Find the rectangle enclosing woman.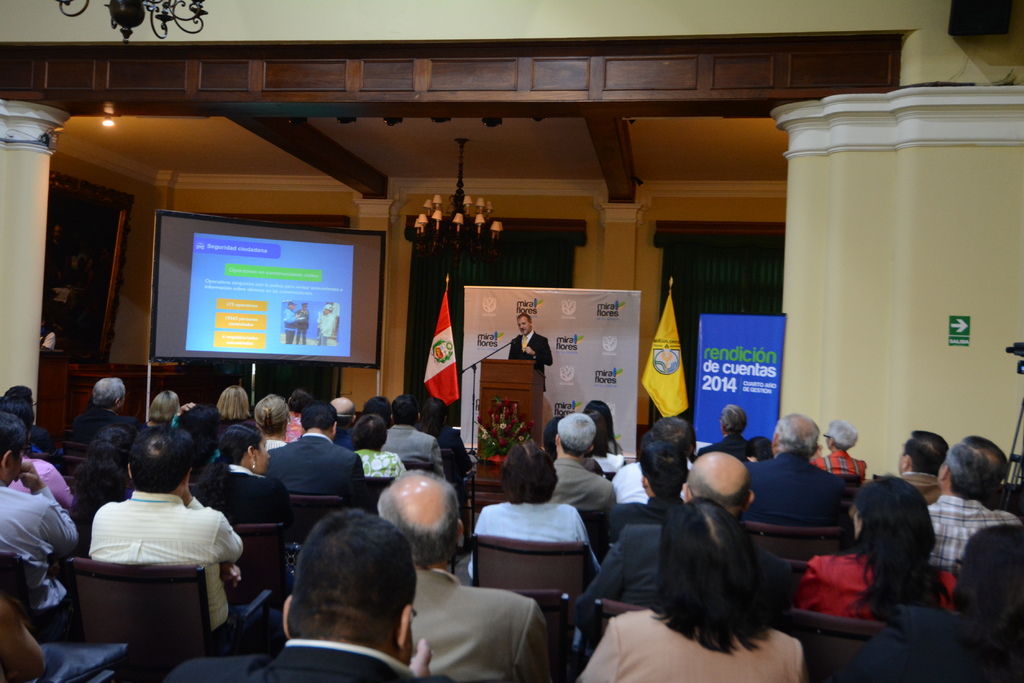
<region>212, 382, 257, 451</region>.
